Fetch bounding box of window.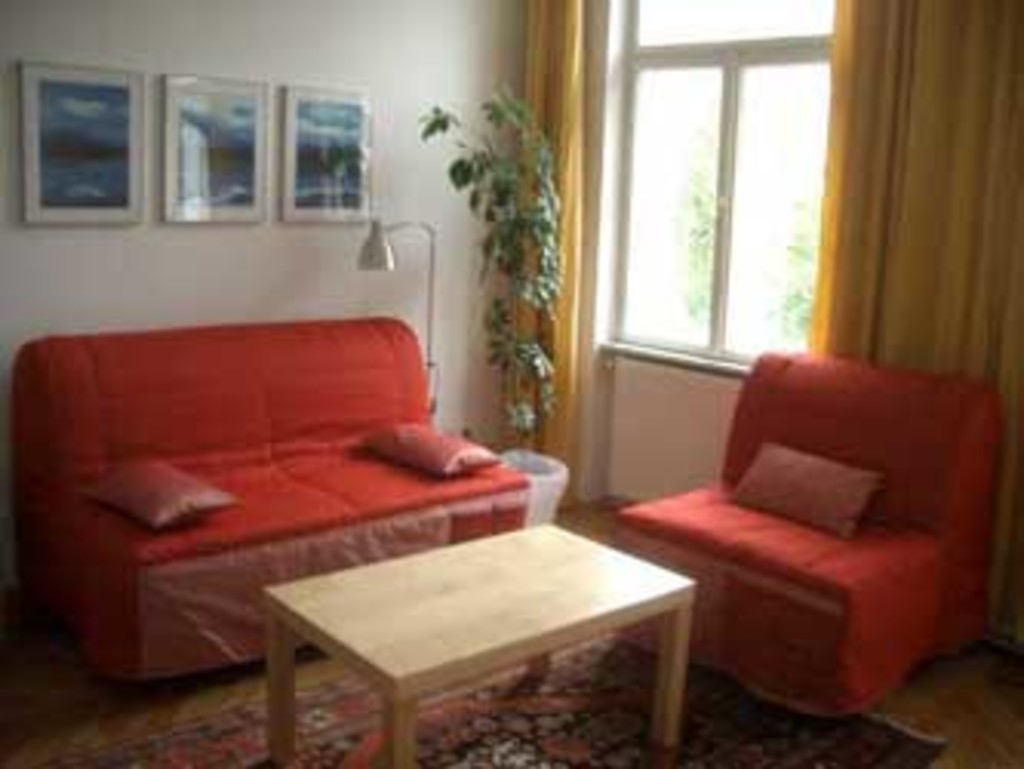
Bbox: rect(569, 0, 858, 415).
